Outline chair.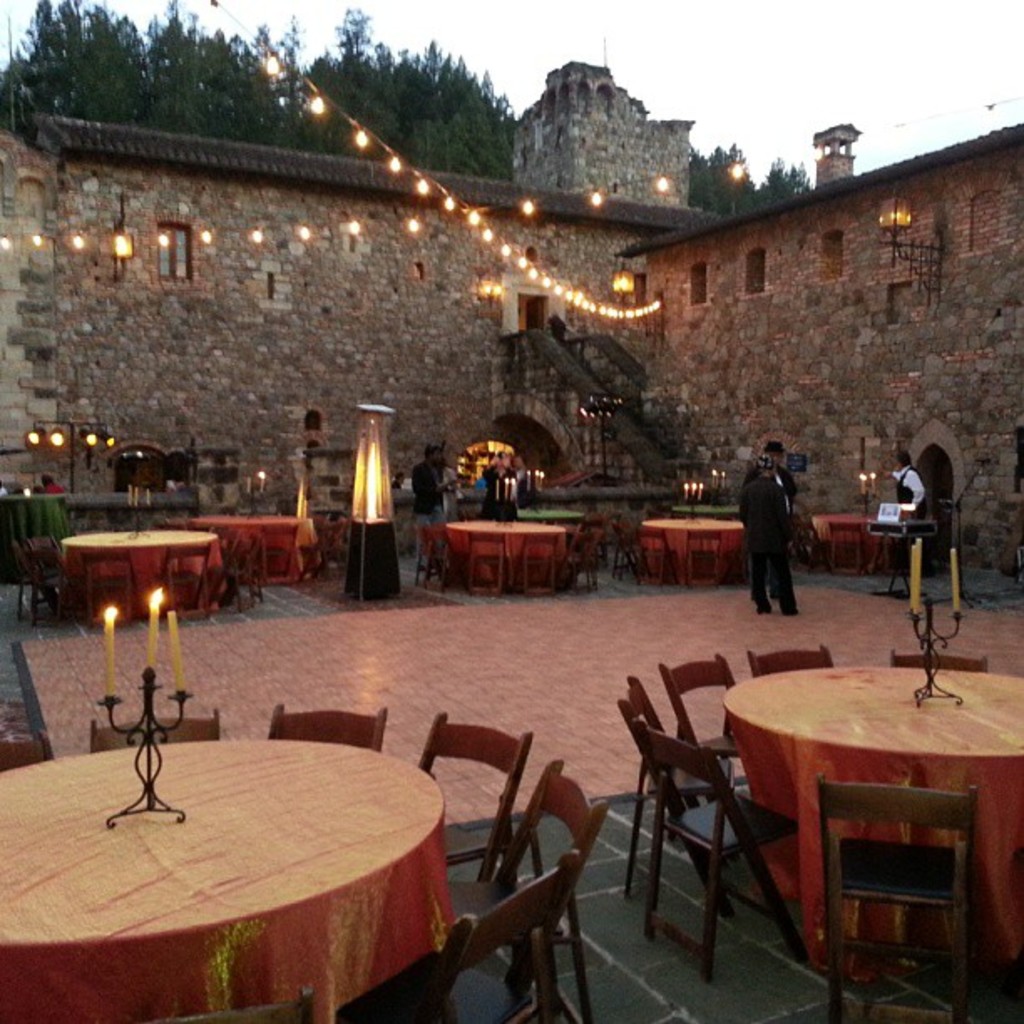
Outline: [x1=413, y1=522, x2=448, y2=587].
